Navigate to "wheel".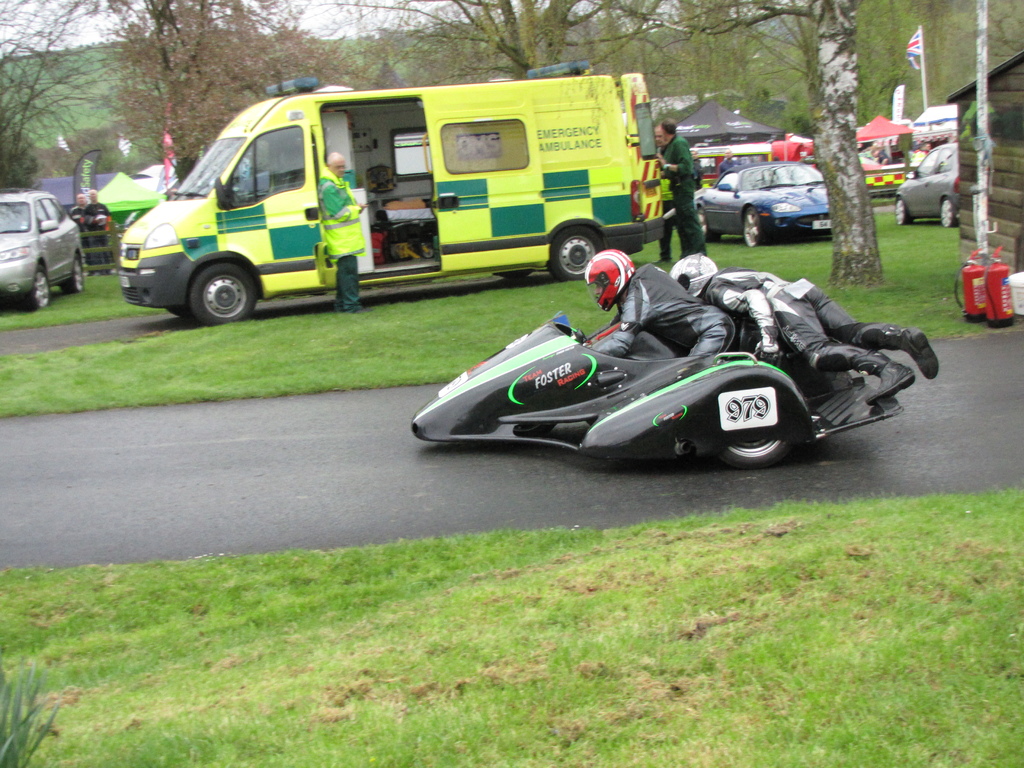
Navigation target: bbox=[698, 206, 718, 242].
